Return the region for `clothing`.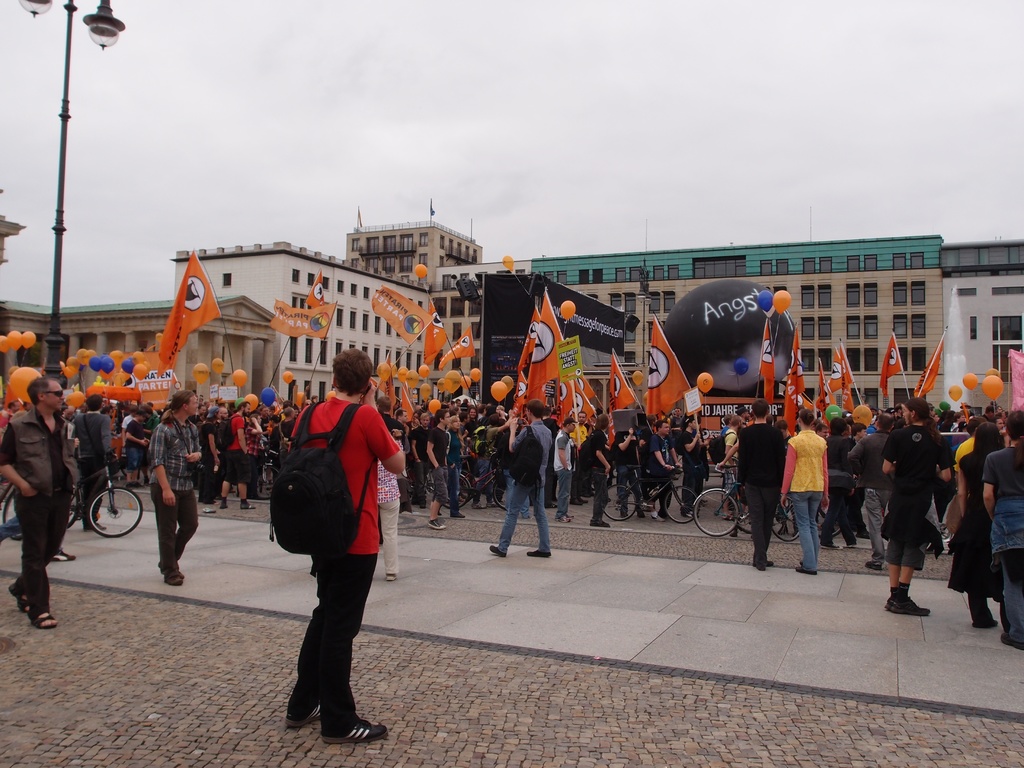
left=981, top=444, right=1023, bottom=646.
